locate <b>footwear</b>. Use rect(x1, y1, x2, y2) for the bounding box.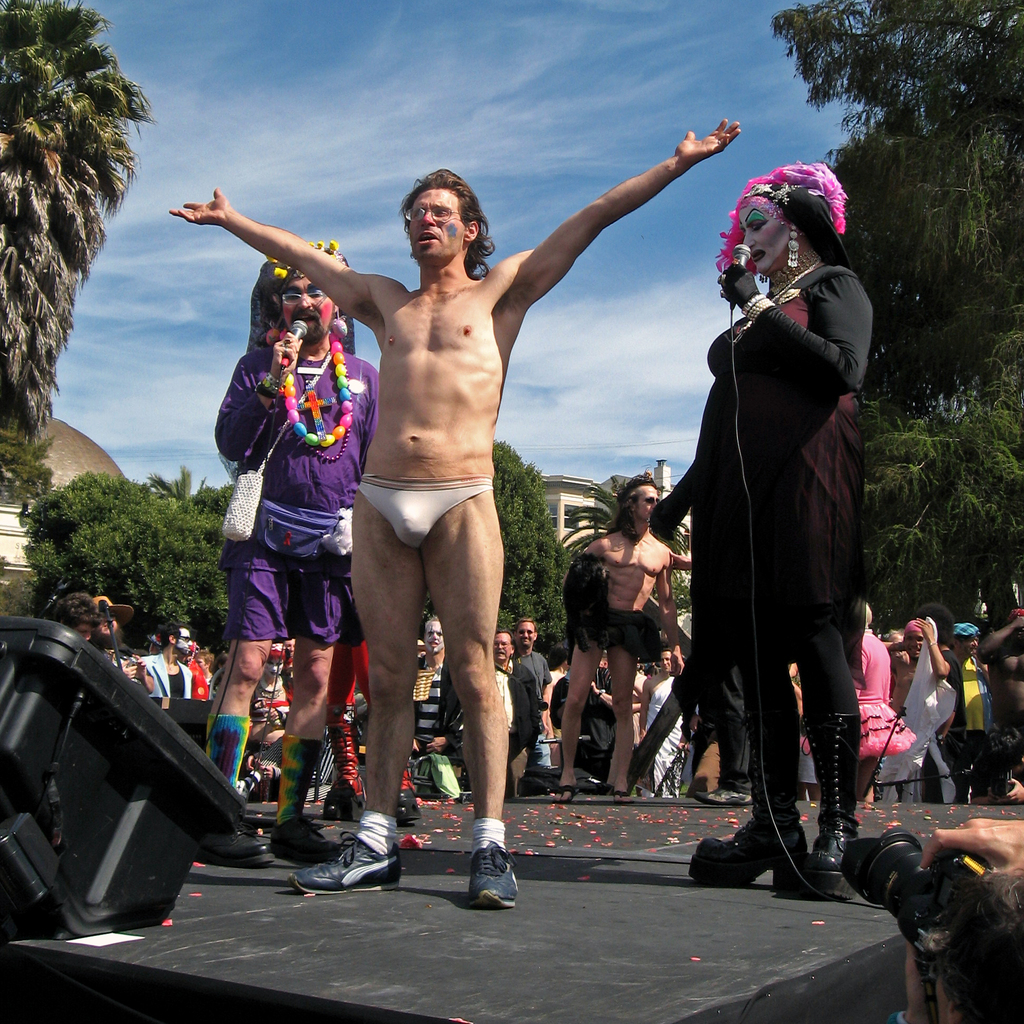
rect(803, 820, 865, 897).
